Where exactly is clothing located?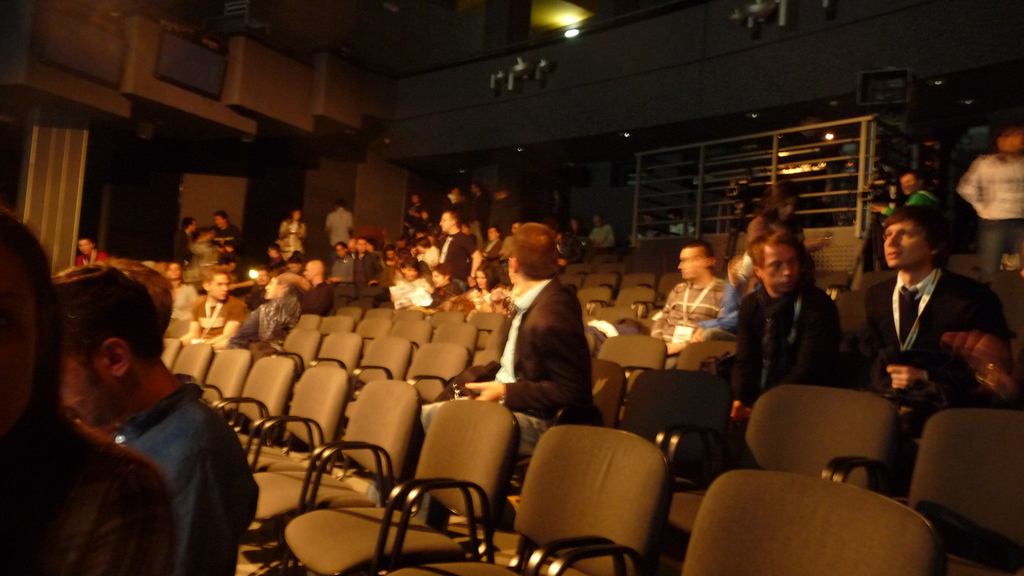
Its bounding box is 276, 220, 300, 264.
